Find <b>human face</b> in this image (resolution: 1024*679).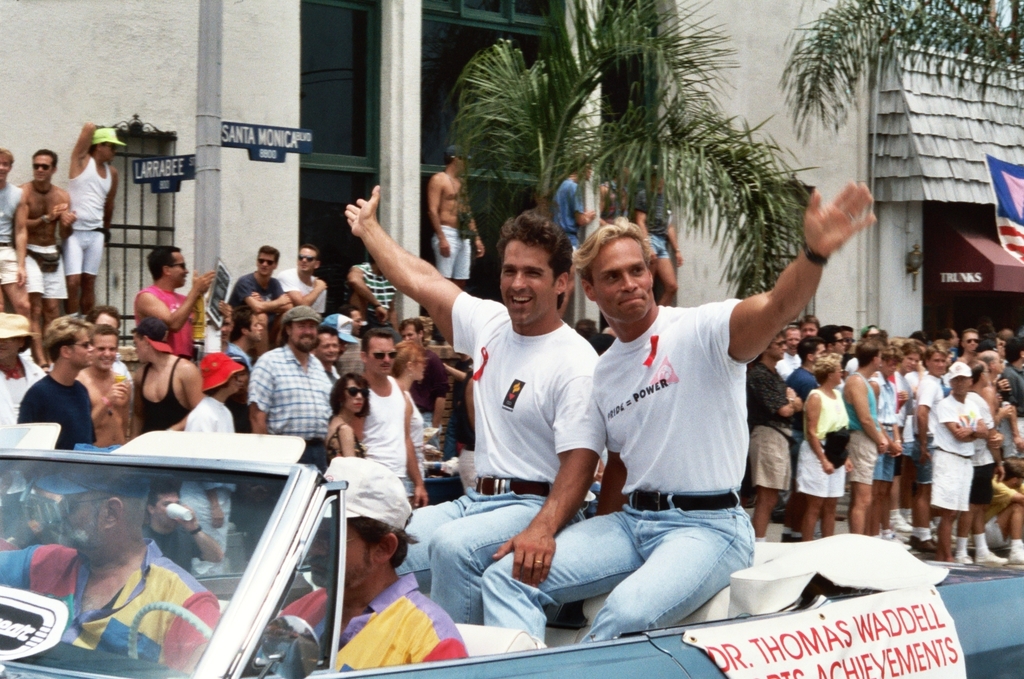
BBox(592, 241, 651, 320).
